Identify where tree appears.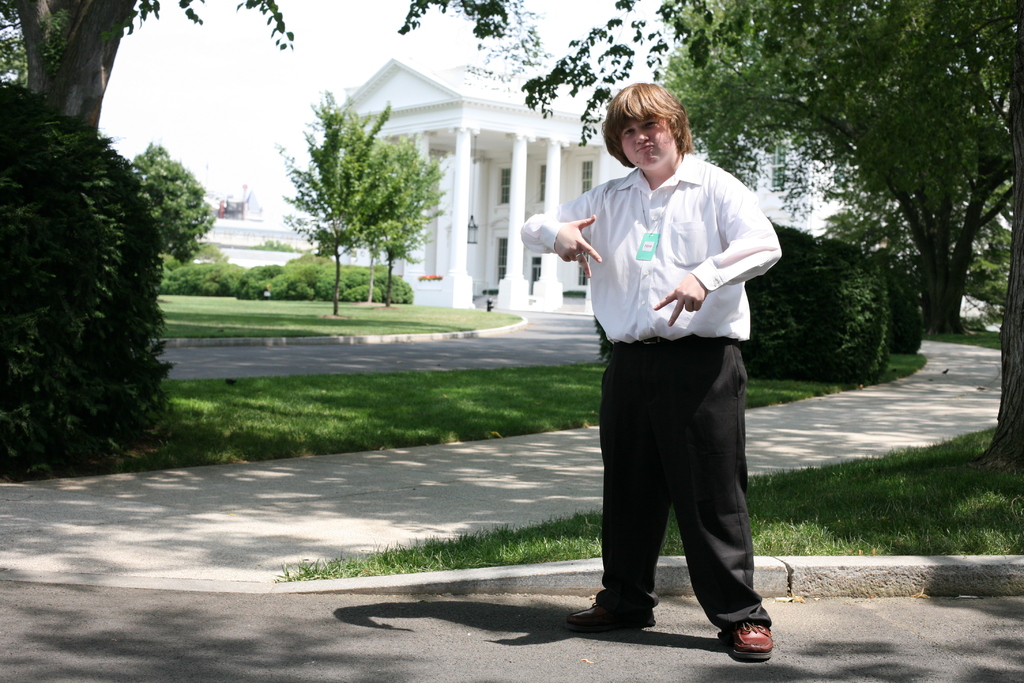
Appears at region(812, 160, 1005, 314).
